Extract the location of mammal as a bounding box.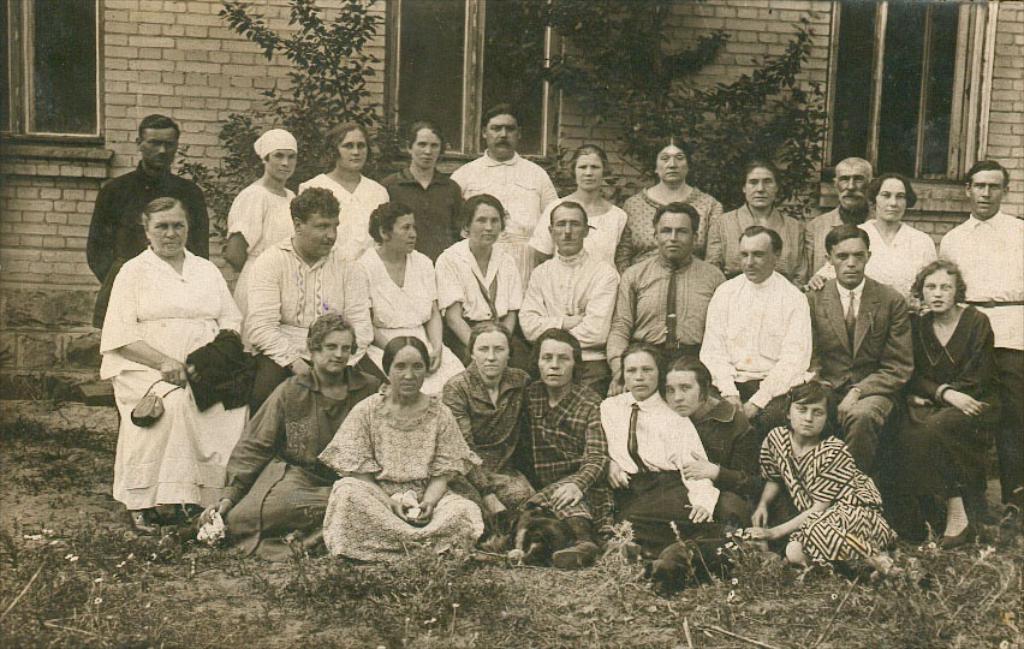
804,153,879,287.
